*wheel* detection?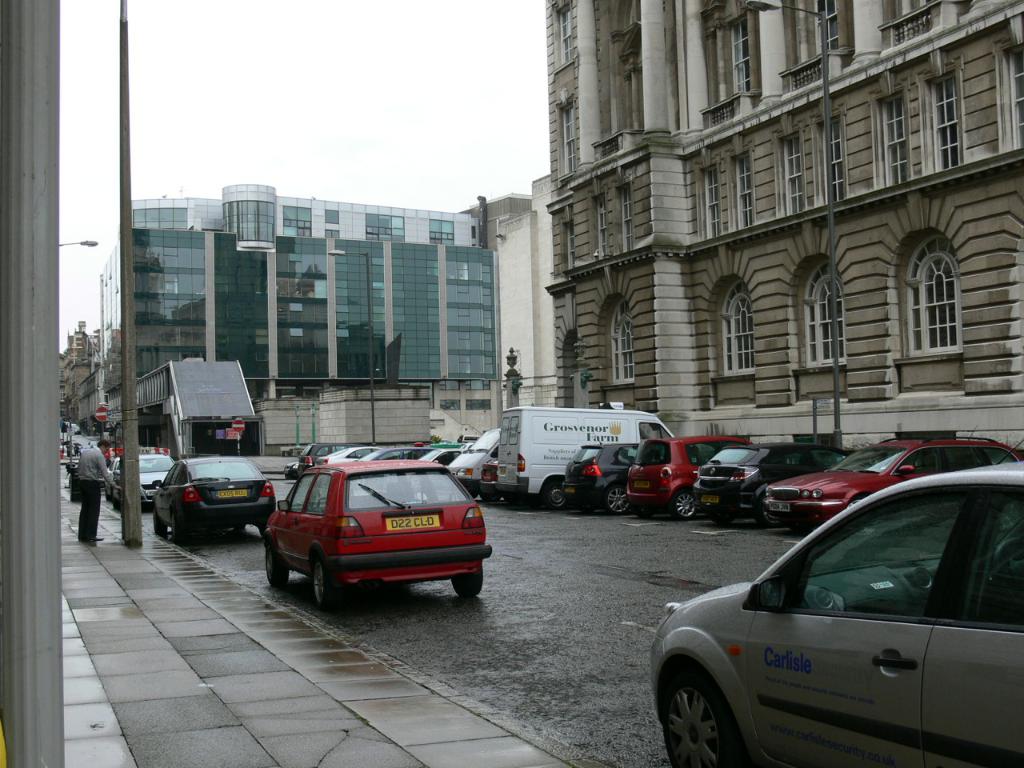
bbox=[545, 482, 567, 508]
